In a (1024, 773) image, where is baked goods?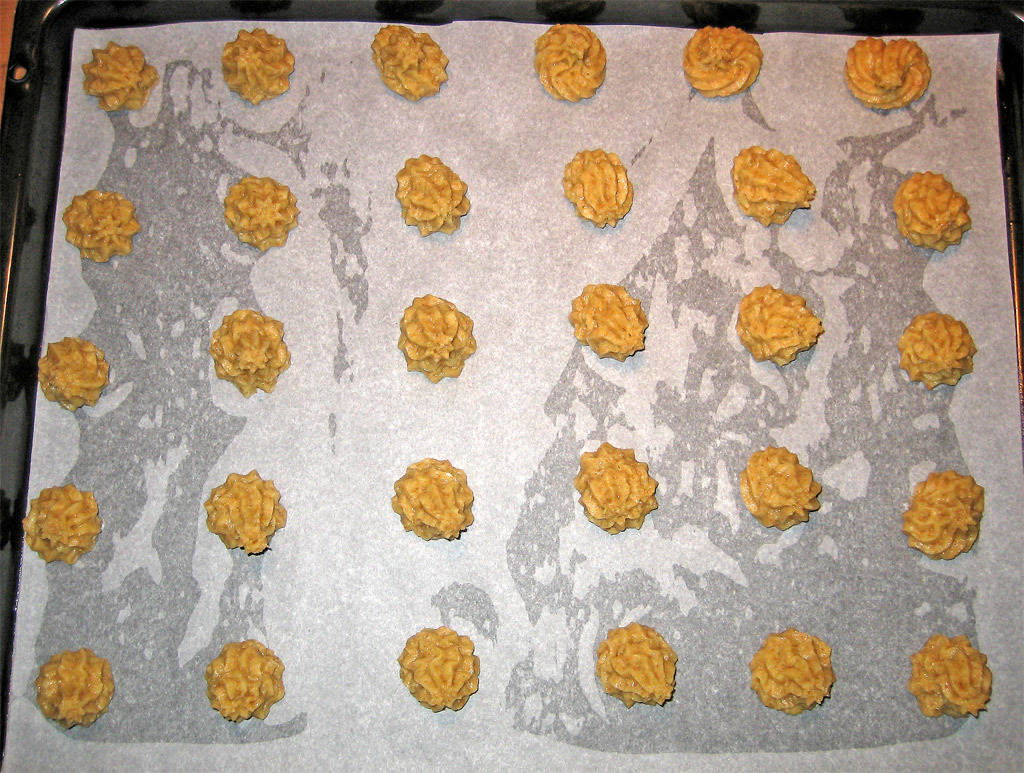
crop(368, 25, 450, 100).
